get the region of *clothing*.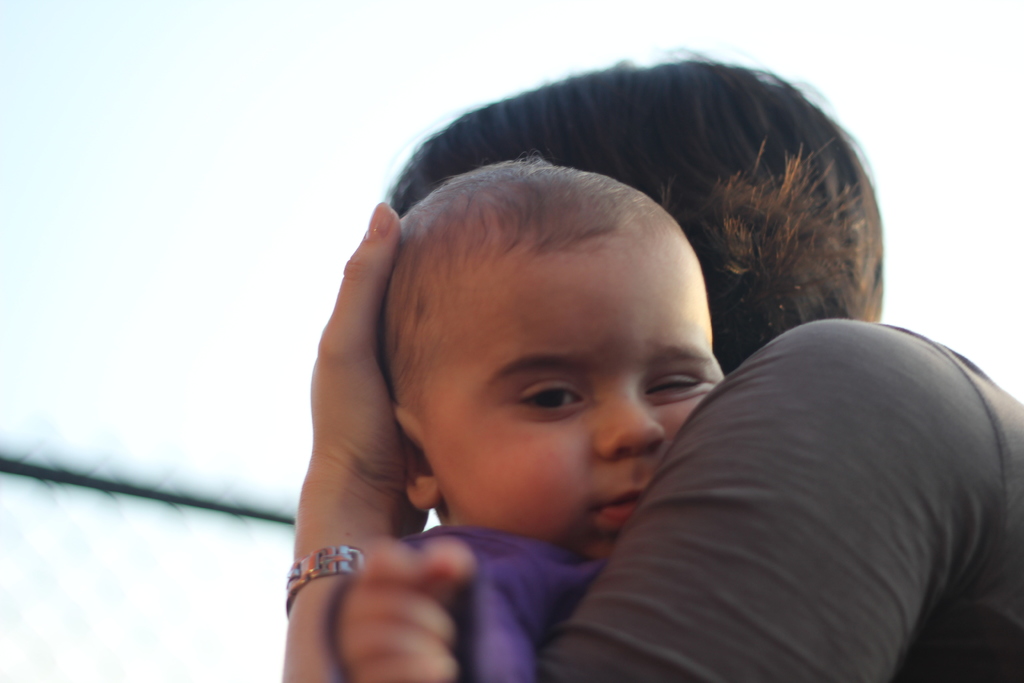
325:520:596:682.
